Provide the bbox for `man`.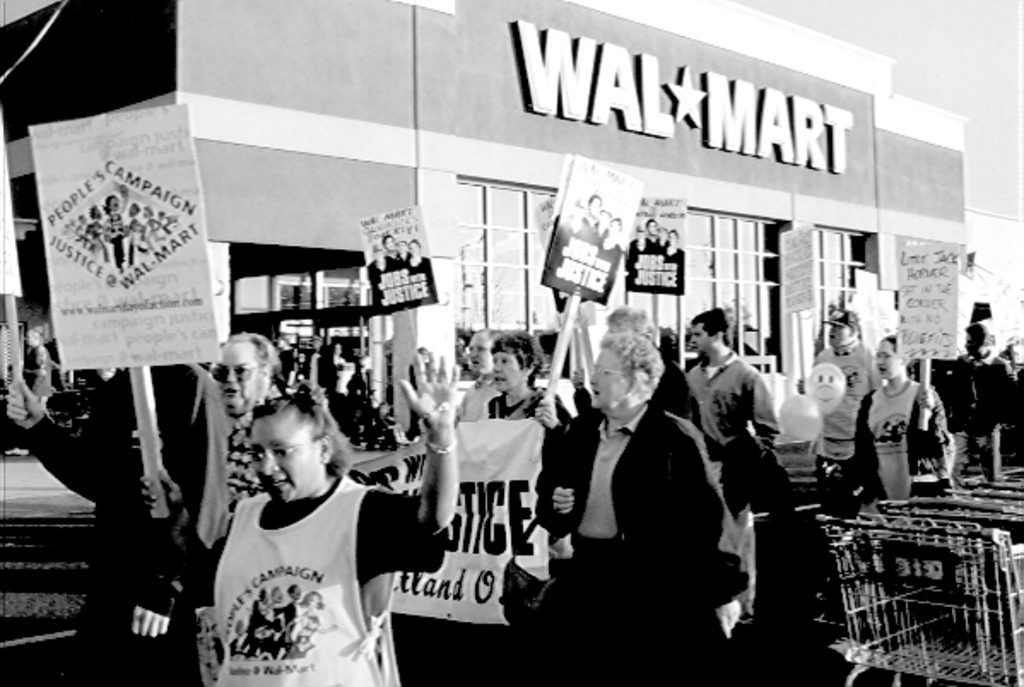
l=691, t=304, r=798, b=470.
